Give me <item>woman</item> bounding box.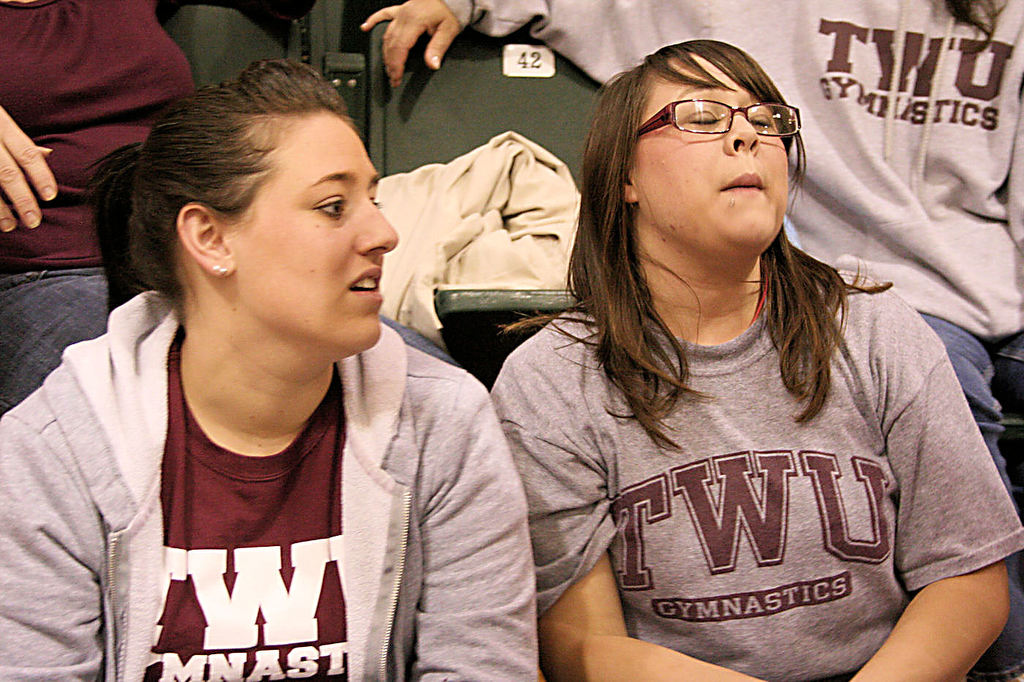
480:31:1023:681.
